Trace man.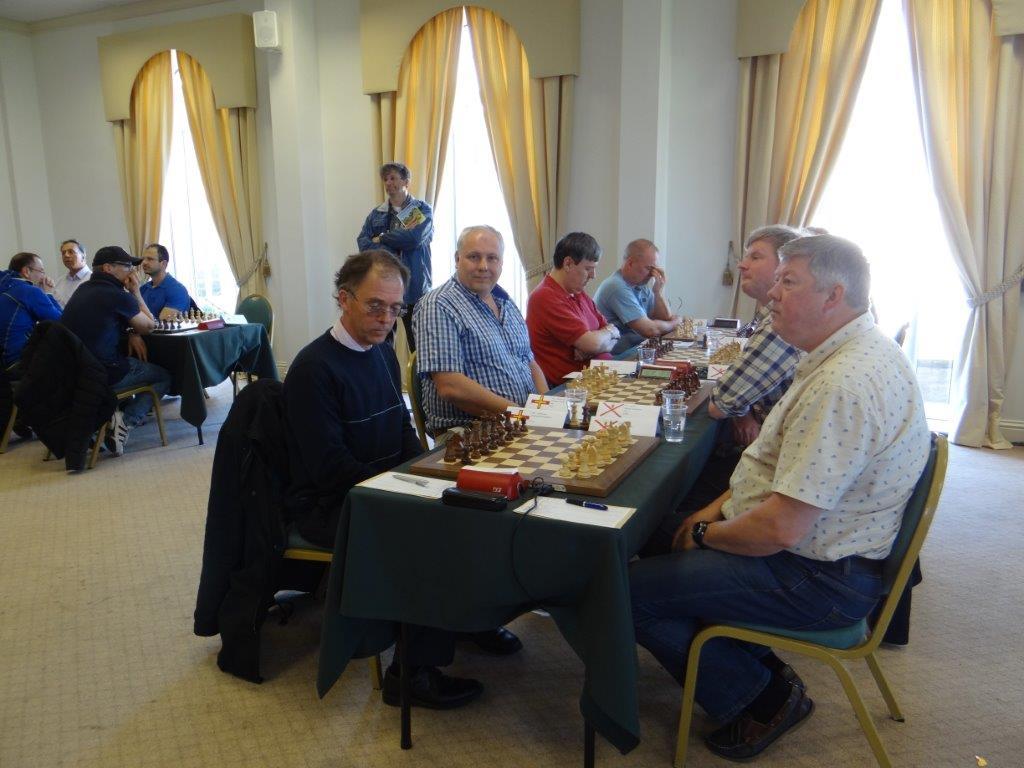
Traced to [x1=526, y1=226, x2=627, y2=383].
